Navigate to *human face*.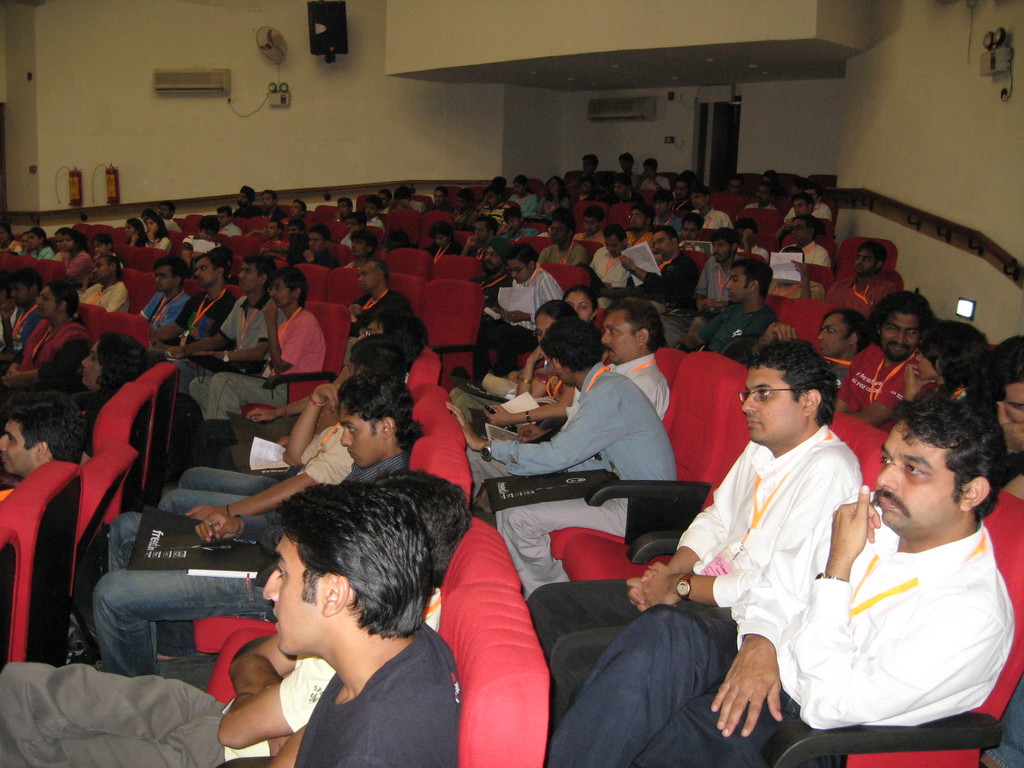
Navigation target: 603/316/636/362.
